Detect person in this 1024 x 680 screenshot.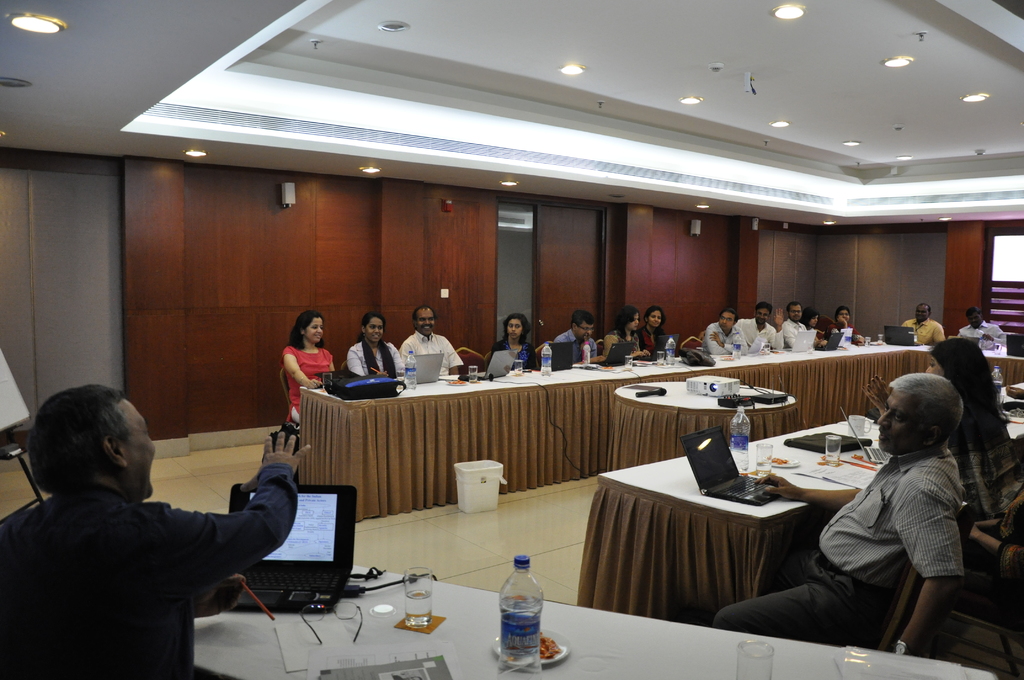
Detection: [x1=956, y1=307, x2=1008, y2=344].
